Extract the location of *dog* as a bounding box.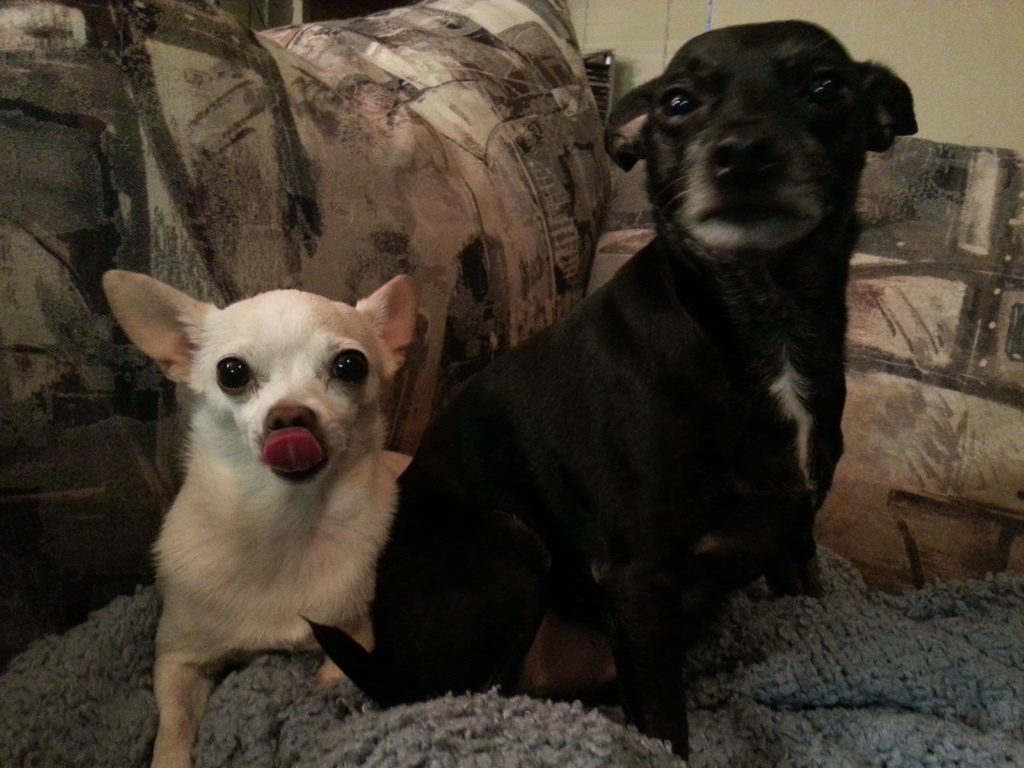
[102,267,616,767].
